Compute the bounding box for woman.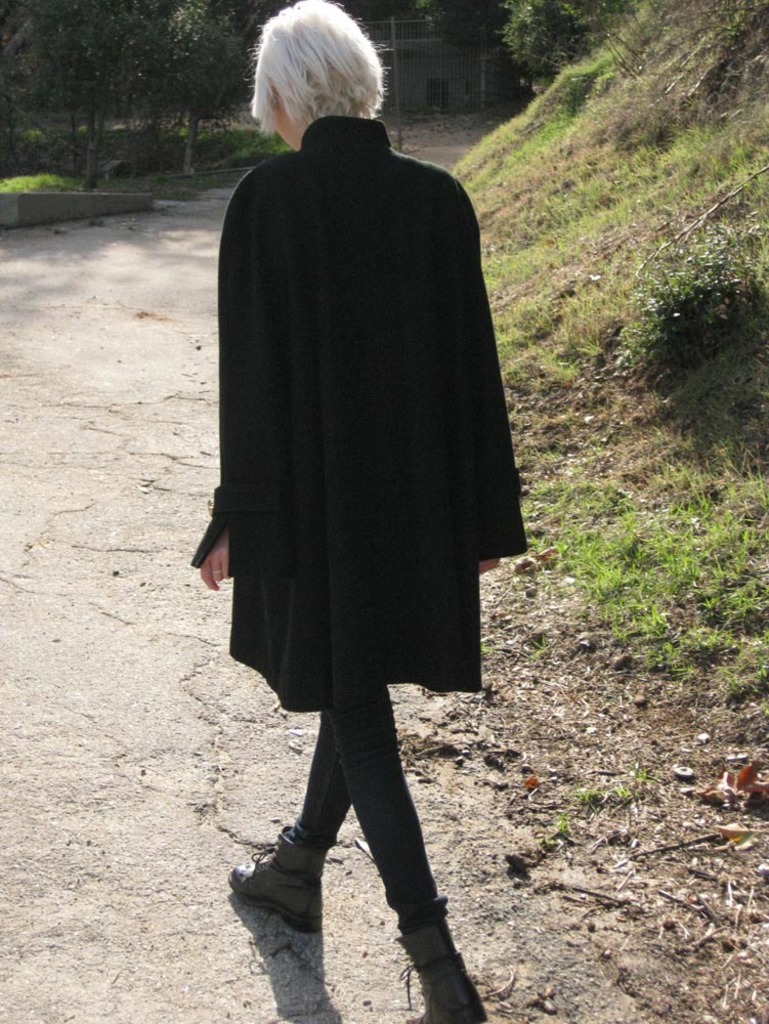
x1=190, y1=0, x2=533, y2=1023.
